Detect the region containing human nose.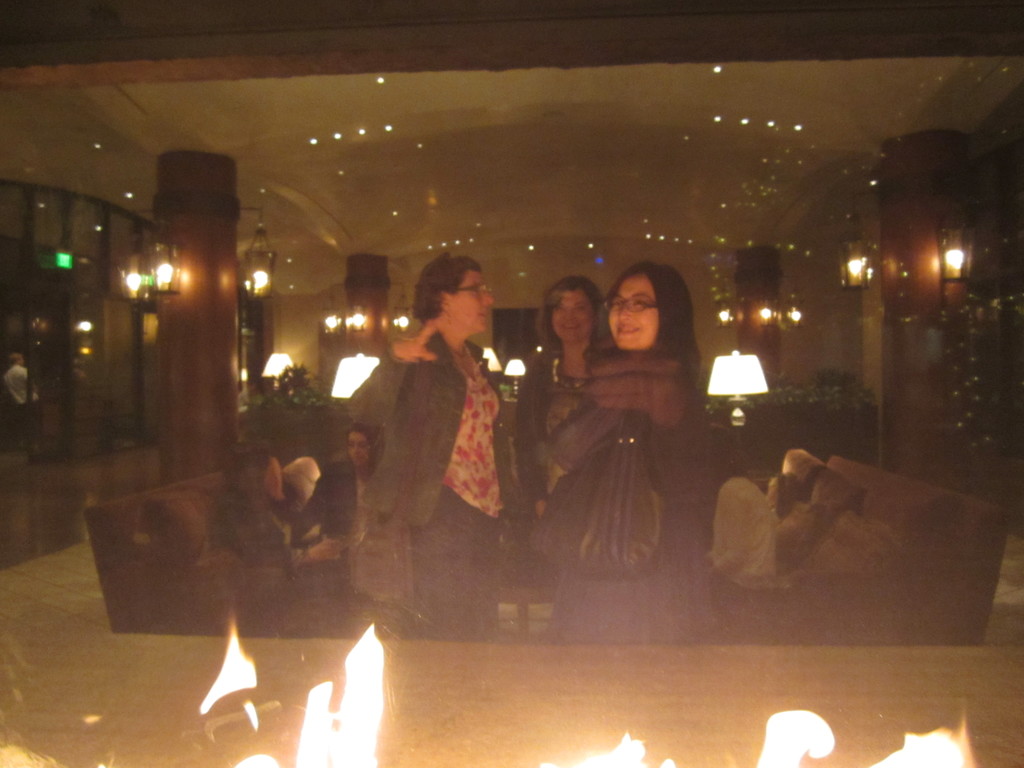
bbox(619, 307, 628, 316).
